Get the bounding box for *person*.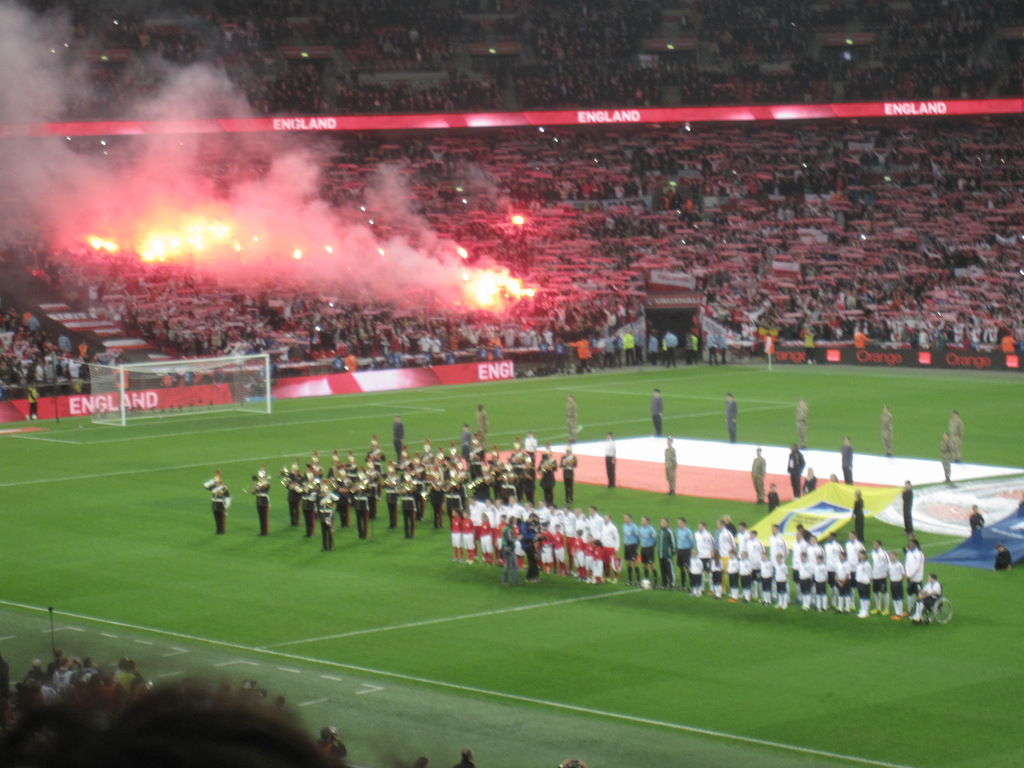
BBox(560, 444, 576, 504).
